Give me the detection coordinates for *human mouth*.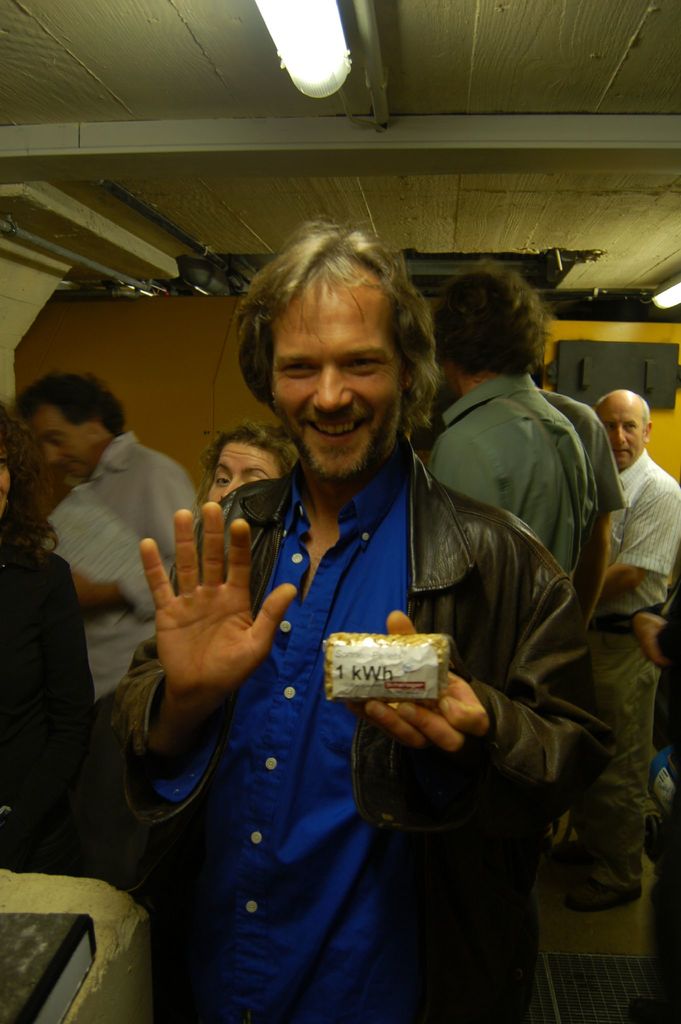
(left=298, top=415, right=375, bottom=447).
